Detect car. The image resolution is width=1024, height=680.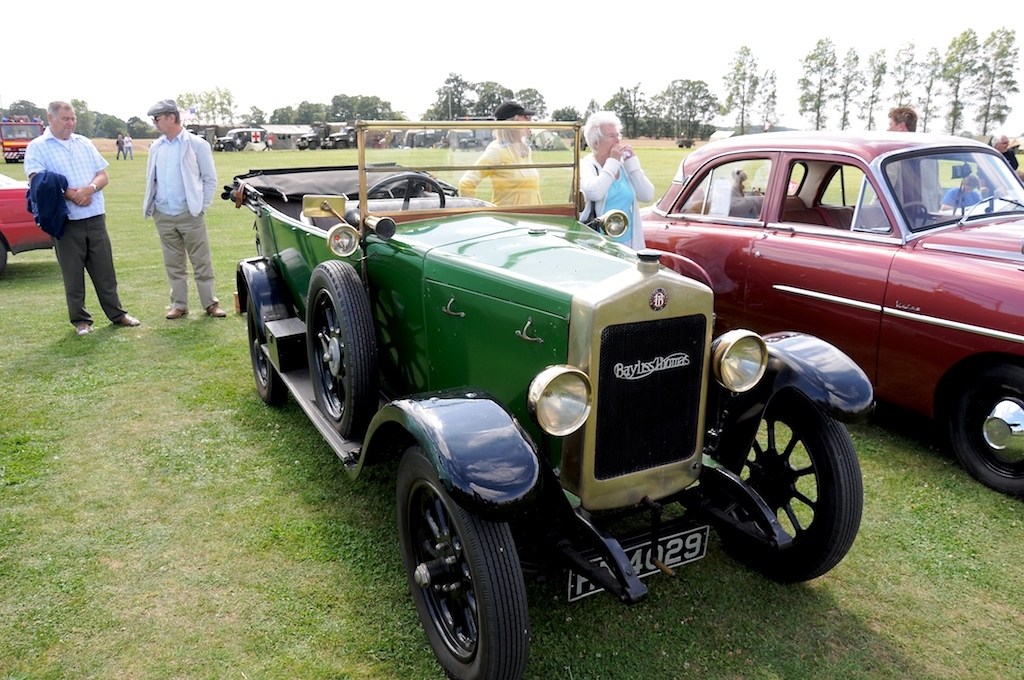
[x1=0, y1=170, x2=52, y2=271].
